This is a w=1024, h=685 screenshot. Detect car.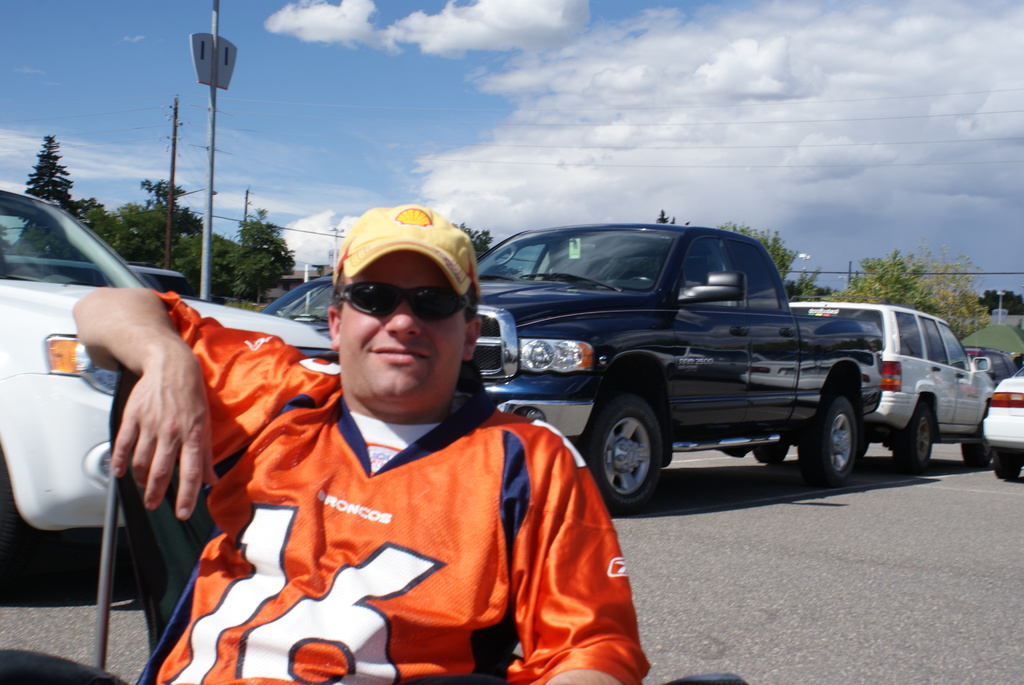
[0,187,340,531].
